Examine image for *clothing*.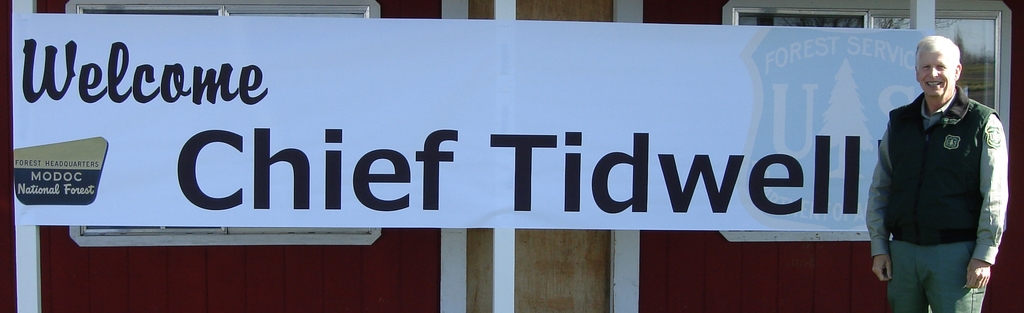
Examination result: crop(864, 92, 1013, 312).
